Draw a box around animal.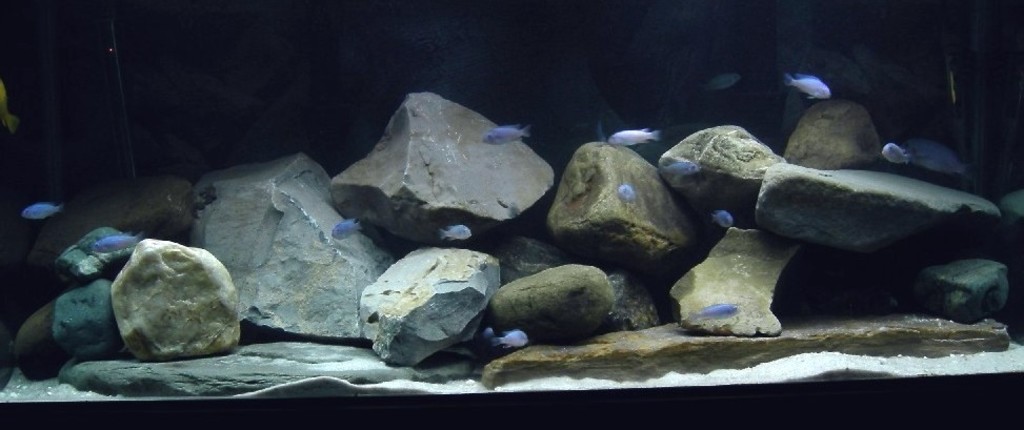
[333,219,365,241].
